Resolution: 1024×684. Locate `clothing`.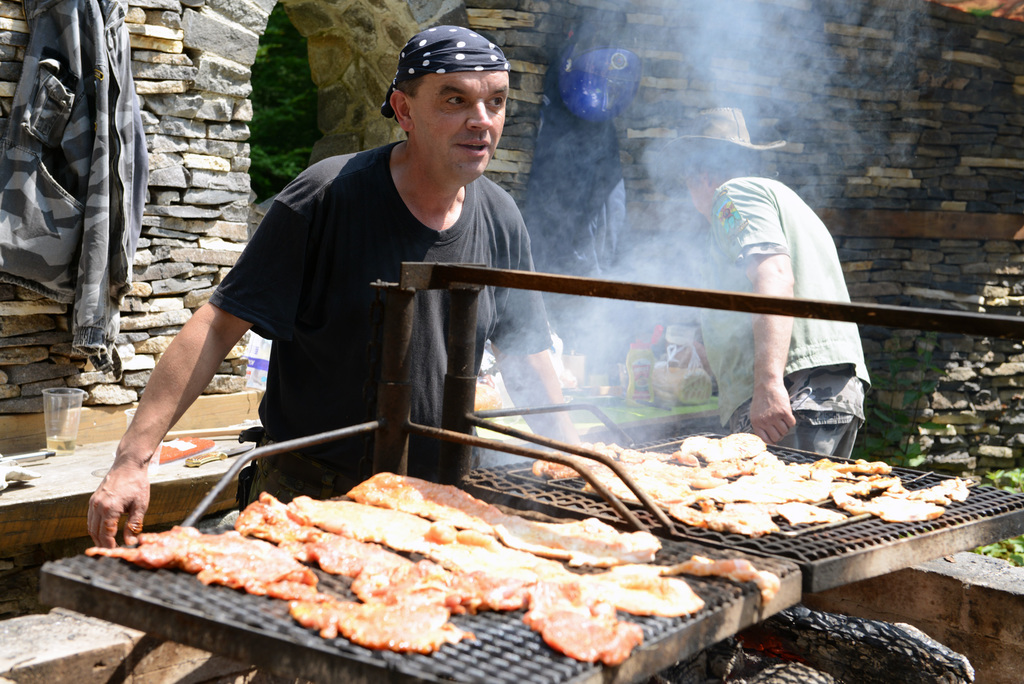
(0, 0, 148, 341).
